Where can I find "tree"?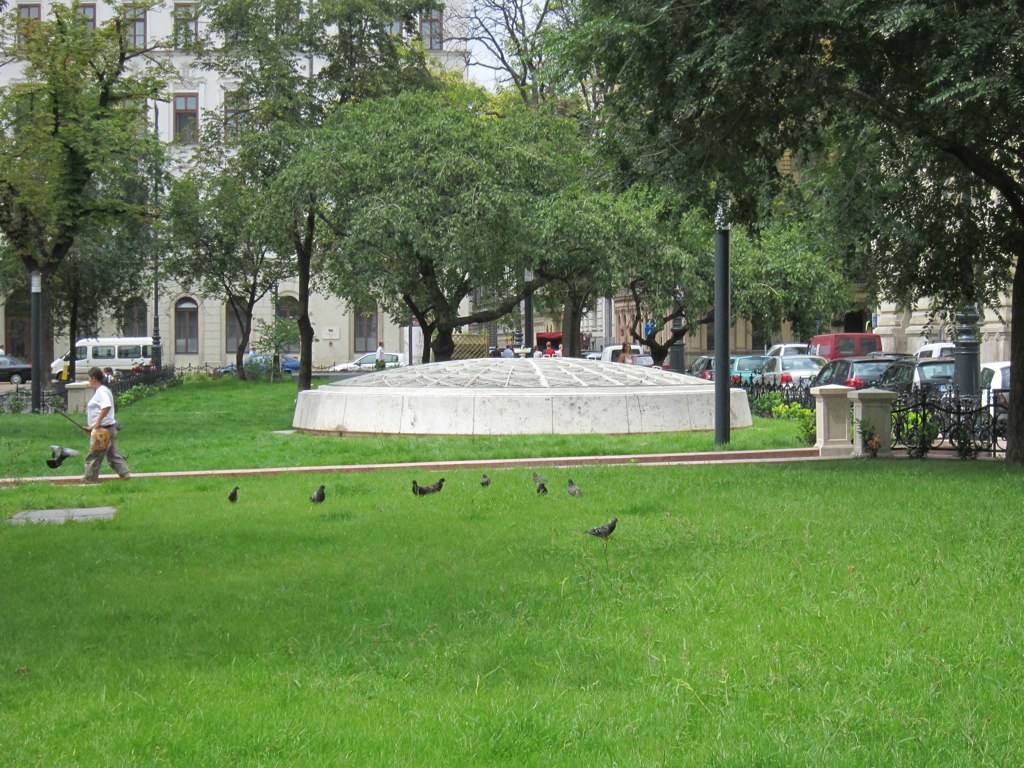
You can find it at 116, 93, 337, 395.
